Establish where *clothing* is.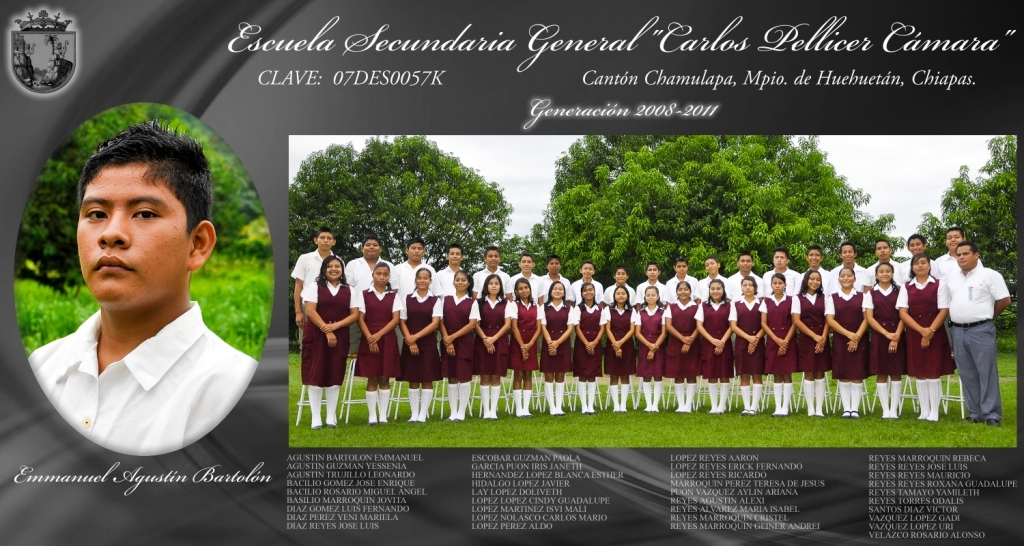
Established at <region>755, 385, 762, 408</region>.
